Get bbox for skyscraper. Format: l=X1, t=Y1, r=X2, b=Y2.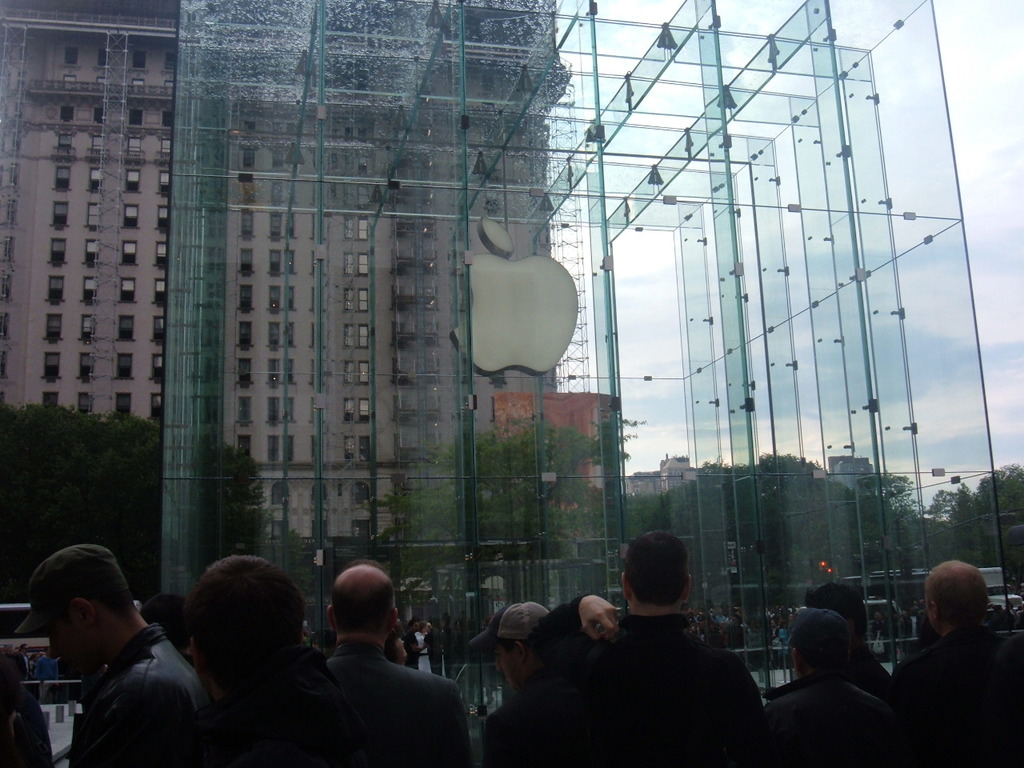
l=0, t=0, r=562, b=551.
